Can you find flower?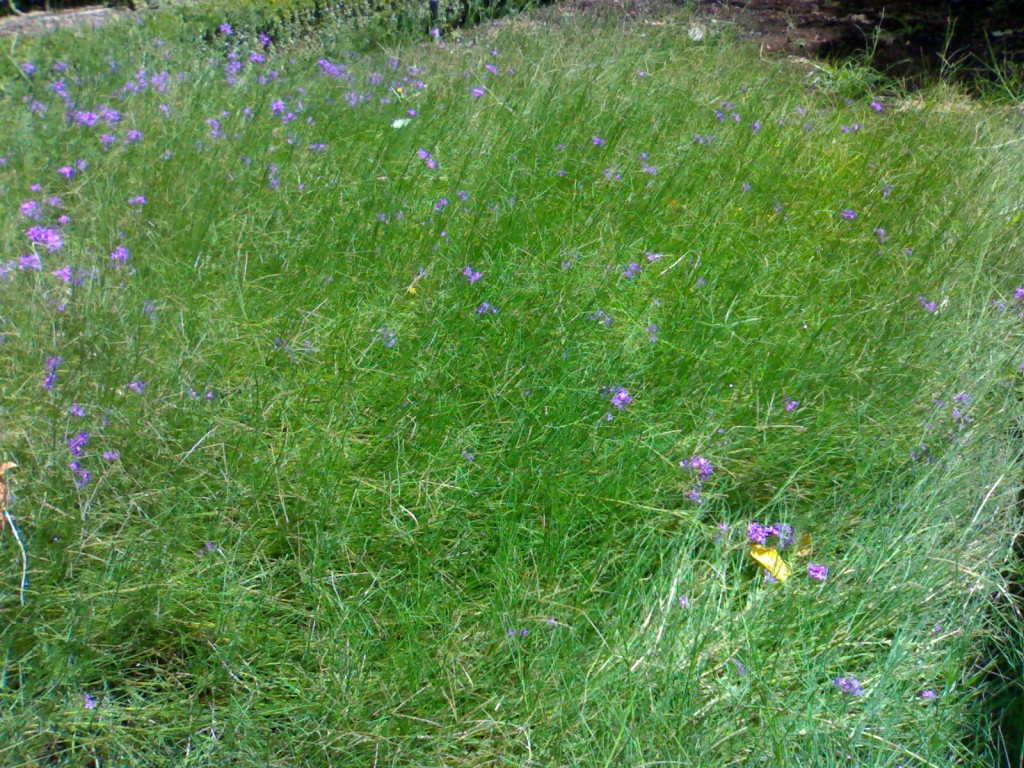
Yes, bounding box: <box>217,20,237,39</box>.
